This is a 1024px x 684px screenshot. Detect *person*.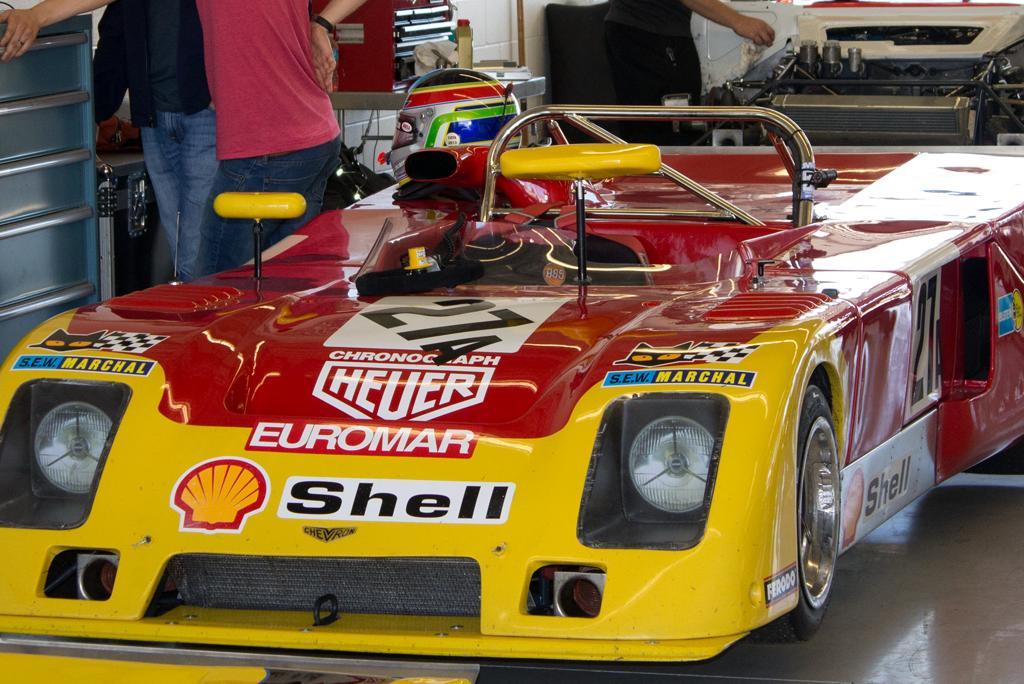
region(600, 0, 784, 109).
